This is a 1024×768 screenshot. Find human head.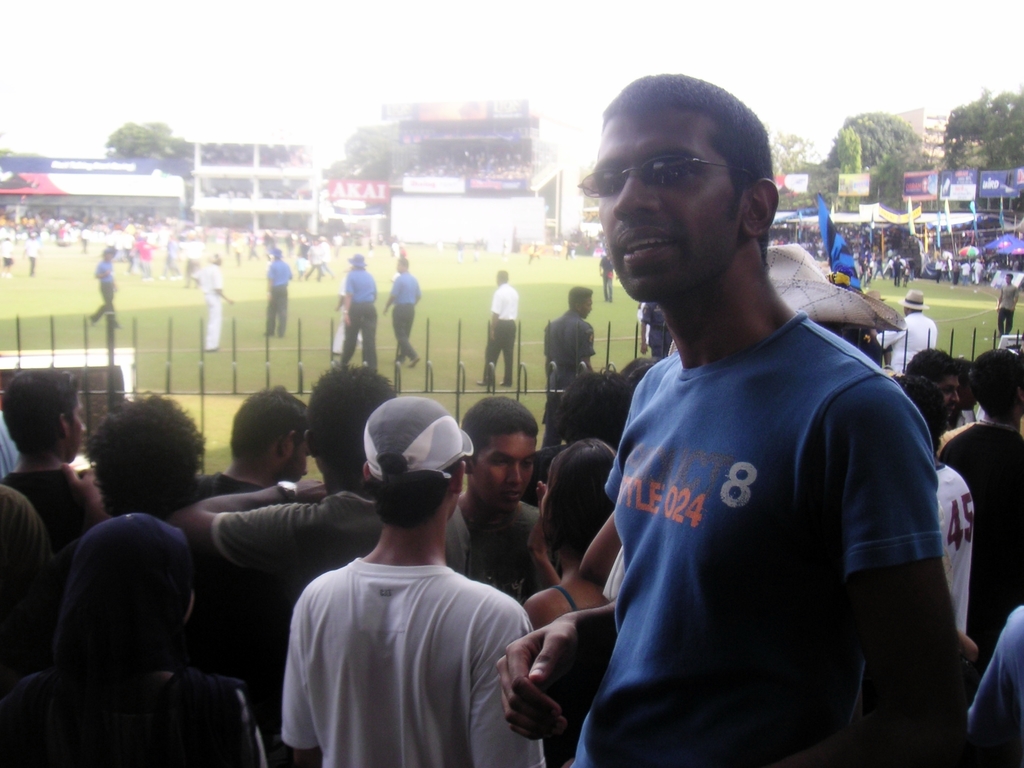
Bounding box: left=552, top=362, right=618, bottom=443.
